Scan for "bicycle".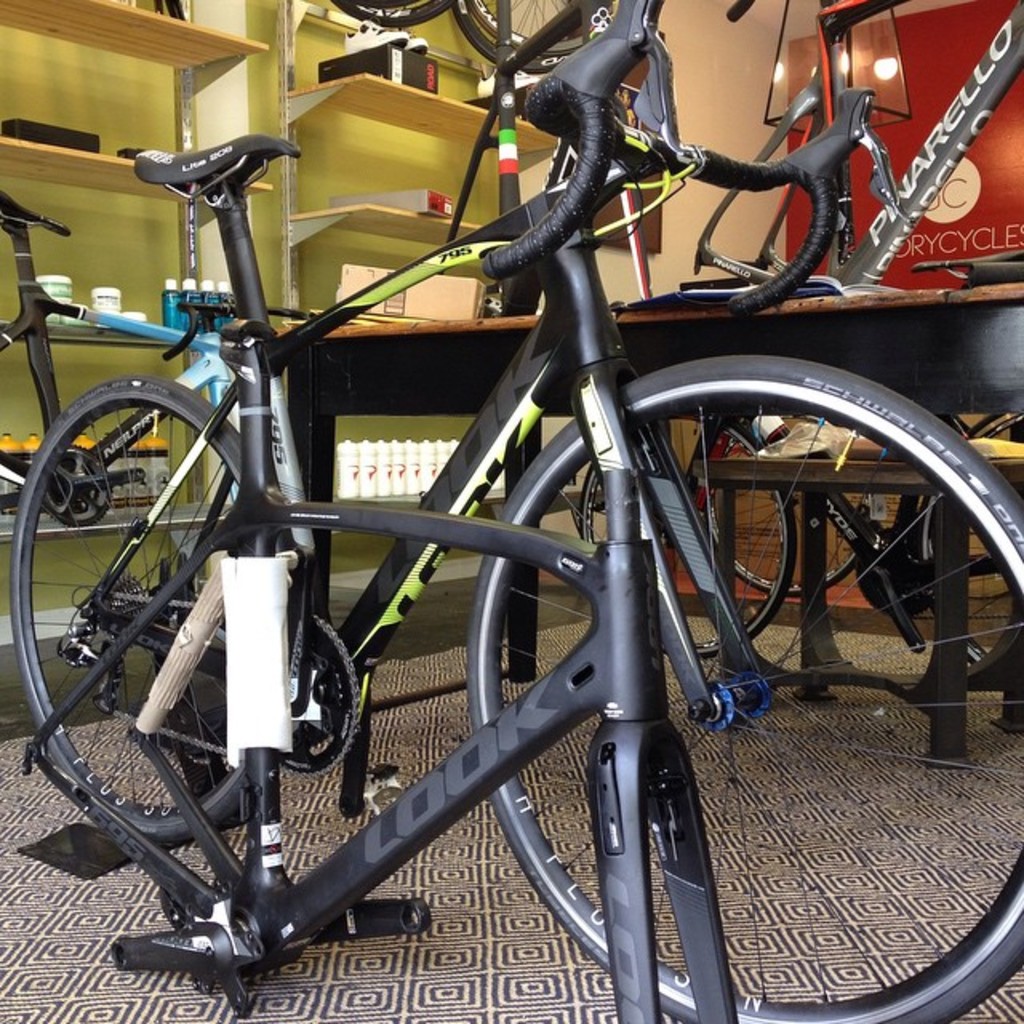
Scan result: [x1=0, y1=2, x2=976, y2=990].
